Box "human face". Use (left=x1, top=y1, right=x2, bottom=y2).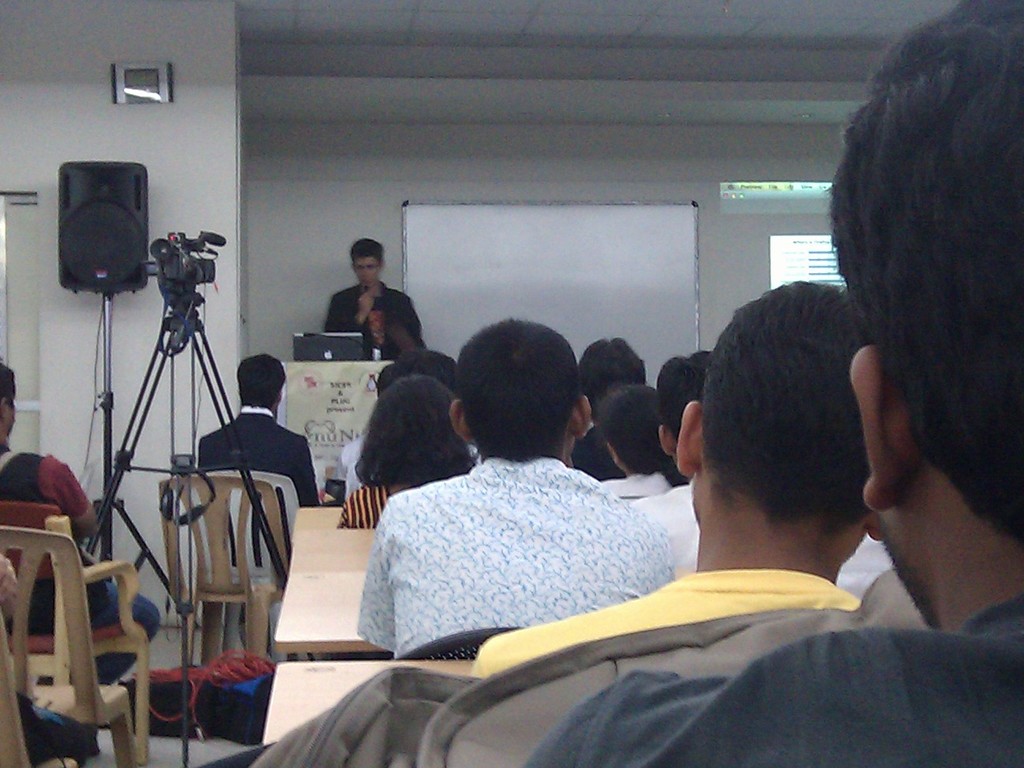
(left=352, top=244, right=388, bottom=292).
